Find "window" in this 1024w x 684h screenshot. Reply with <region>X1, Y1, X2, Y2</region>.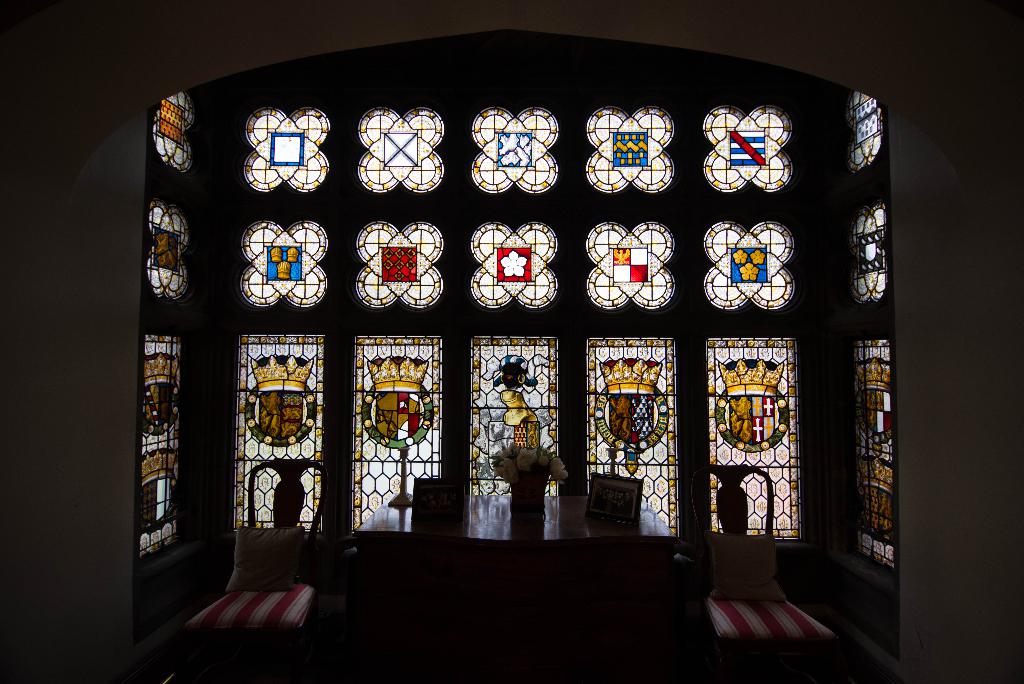
<region>242, 222, 329, 302</region>.
